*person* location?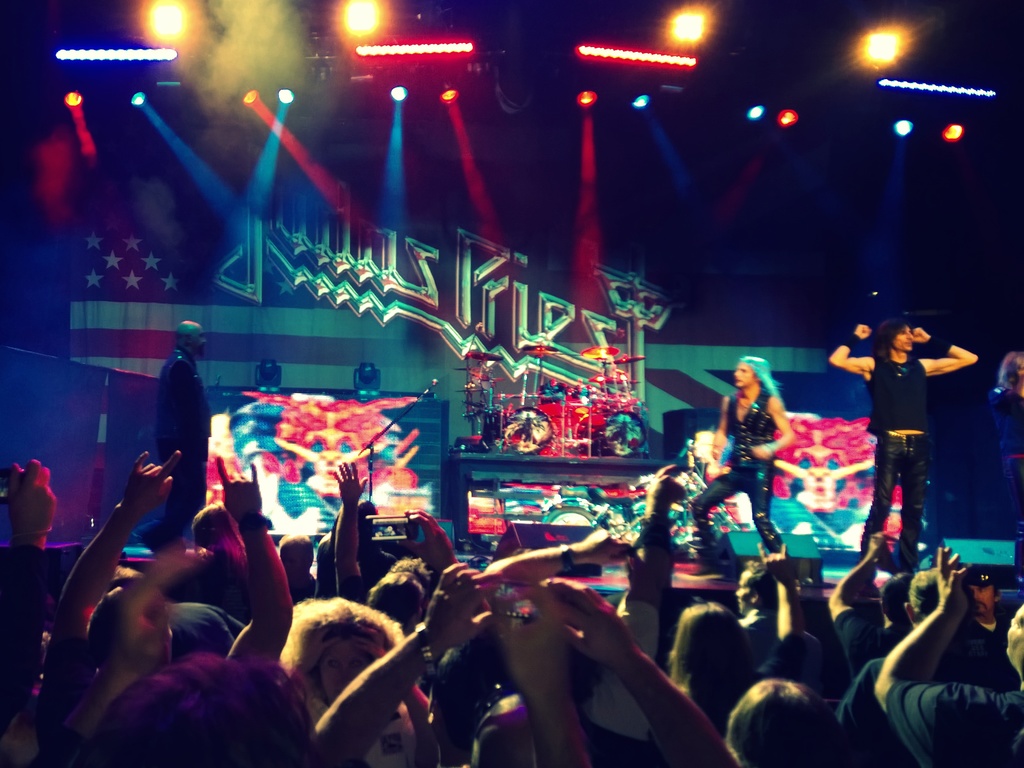
locate(134, 316, 209, 558)
